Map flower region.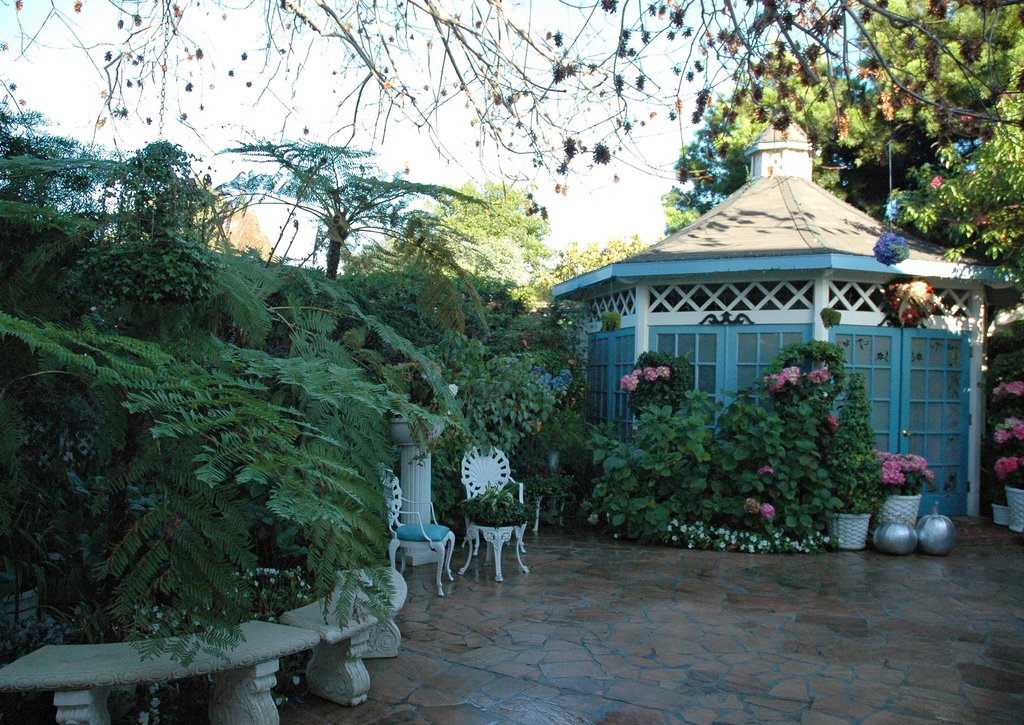
Mapped to (759, 464, 773, 473).
